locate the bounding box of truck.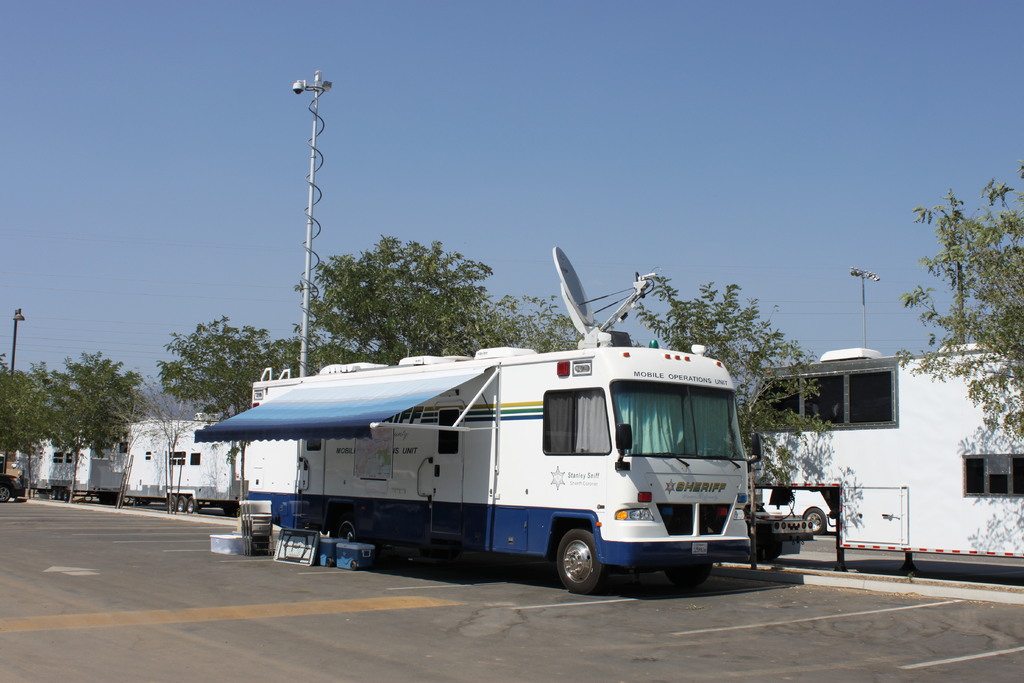
Bounding box: {"x1": 68, "y1": 425, "x2": 125, "y2": 505}.
